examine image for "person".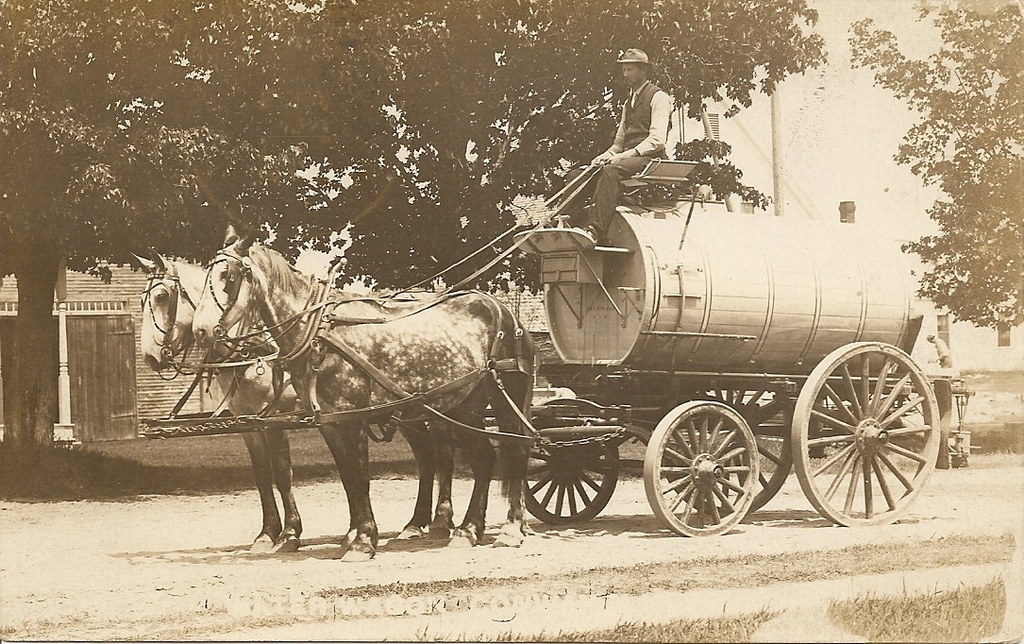
Examination result: <region>544, 46, 671, 247</region>.
